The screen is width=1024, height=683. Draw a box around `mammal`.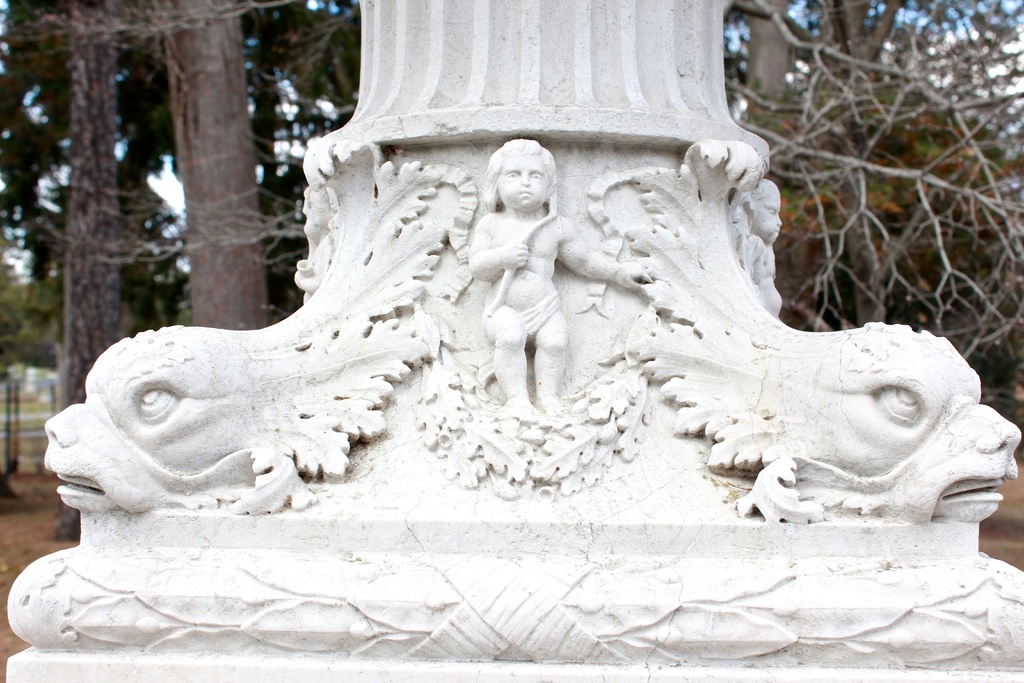
[297,184,333,305].
